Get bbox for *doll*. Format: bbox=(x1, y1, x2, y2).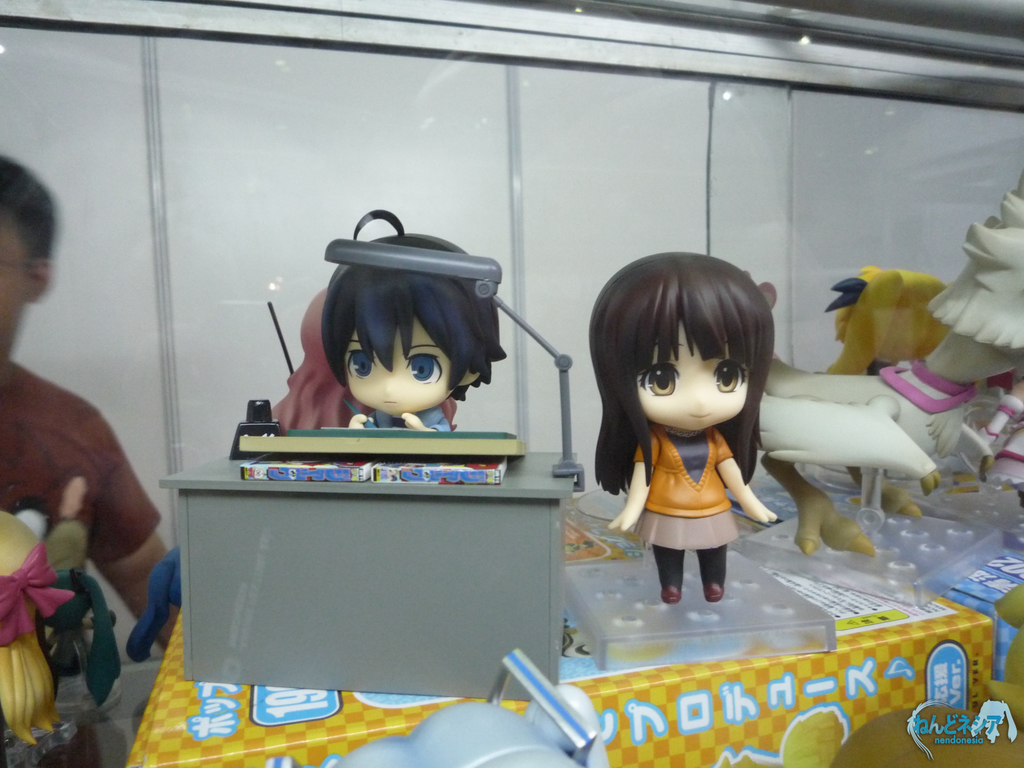
bbox=(579, 244, 790, 608).
